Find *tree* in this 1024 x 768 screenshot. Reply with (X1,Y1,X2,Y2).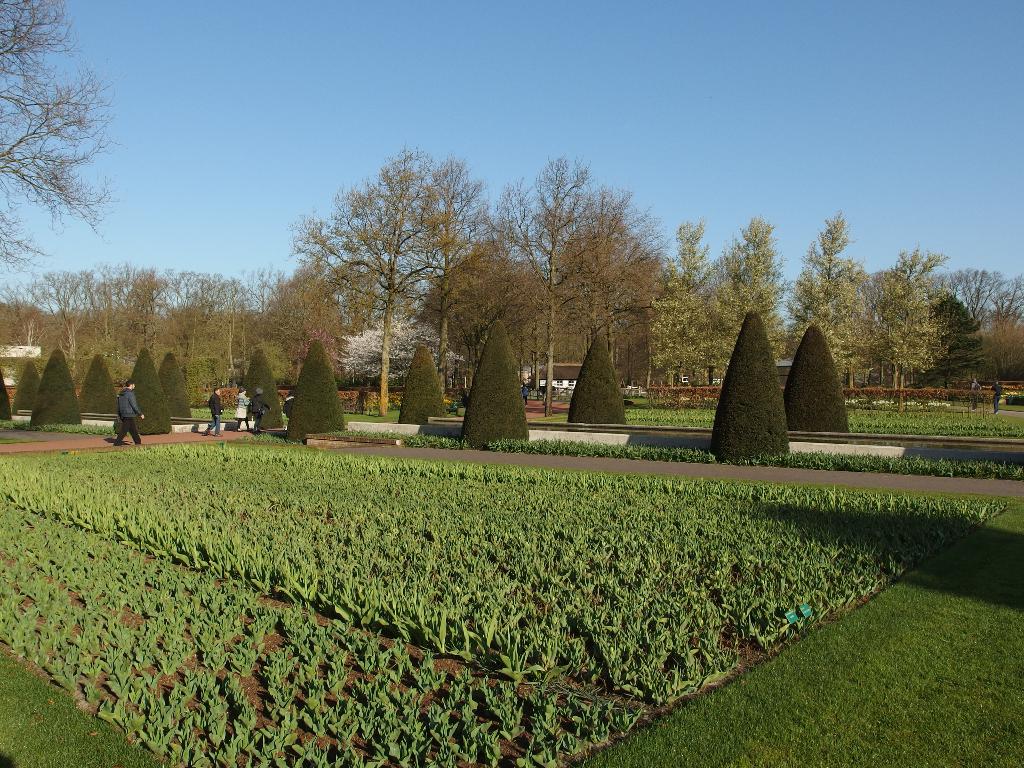
(35,352,84,423).
